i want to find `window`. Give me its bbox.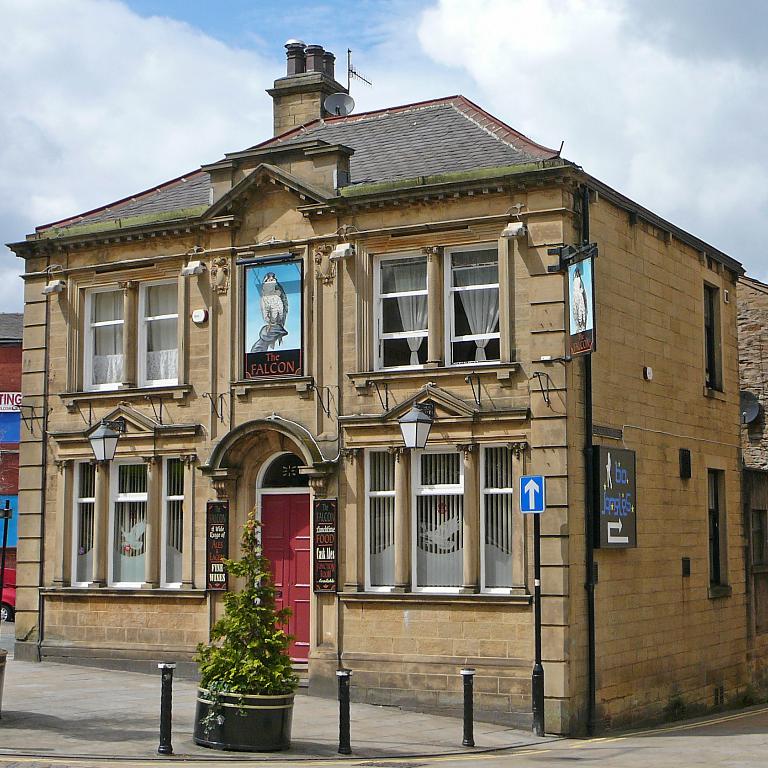
bbox=[351, 227, 516, 396].
